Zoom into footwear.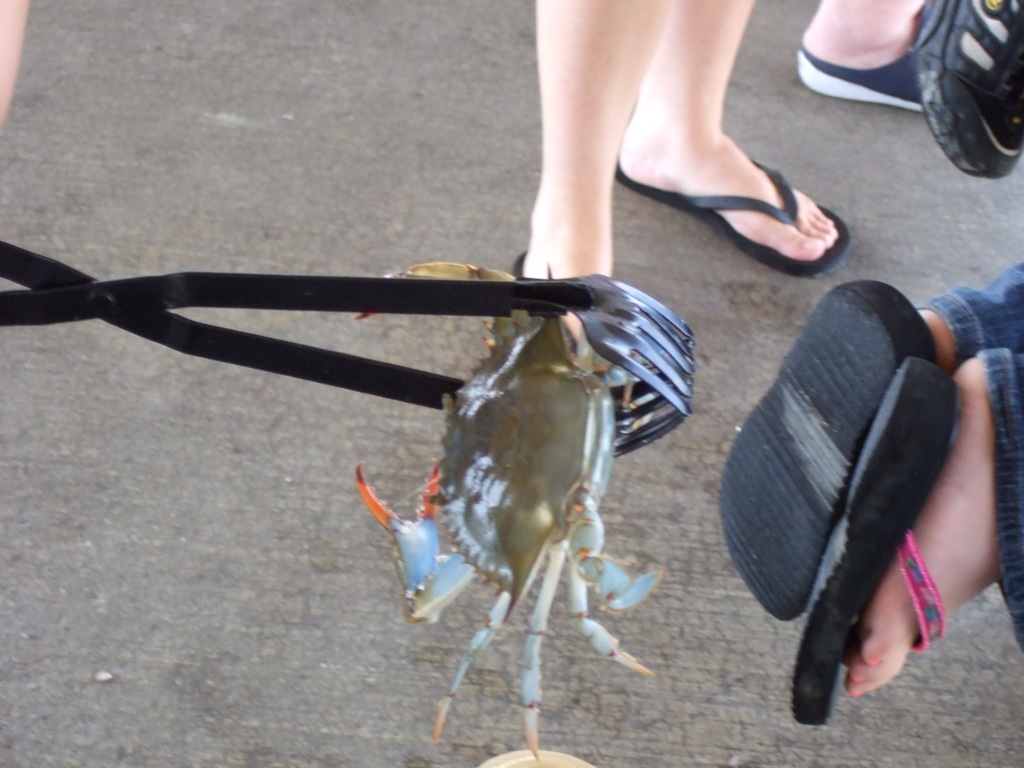
Zoom target: {"left": 793, "top": 34, "right": 925, "bottom": 112}.
